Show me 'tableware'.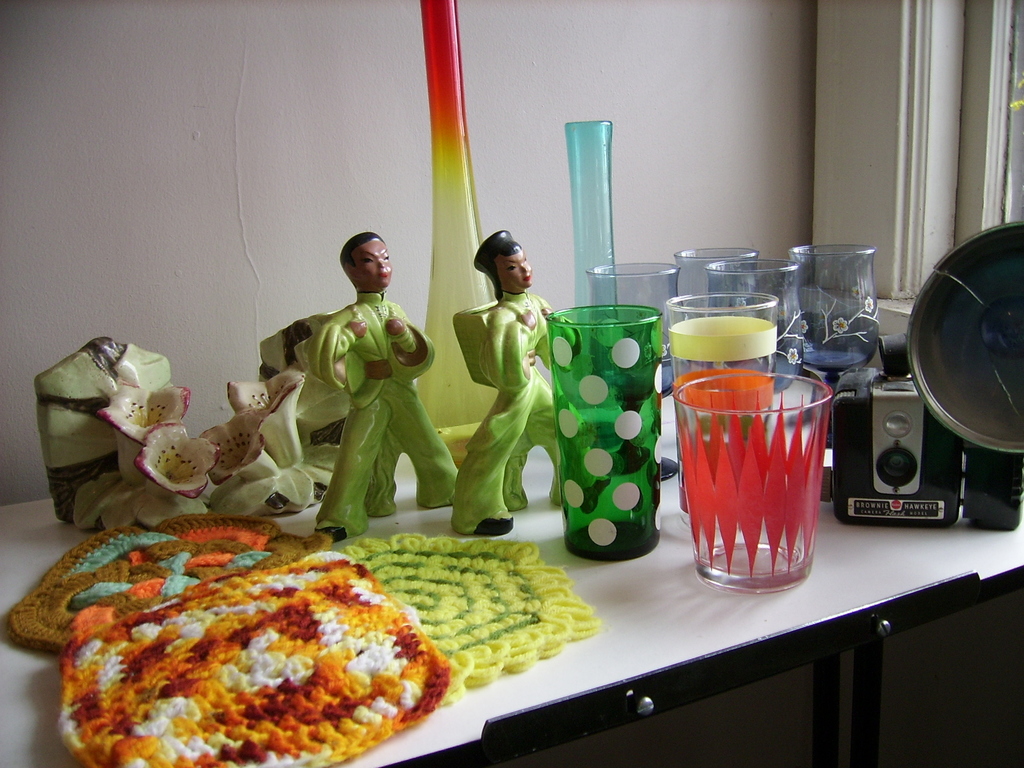
'tableware' is here: [left=585, top=264, right=707, bottom=484].
